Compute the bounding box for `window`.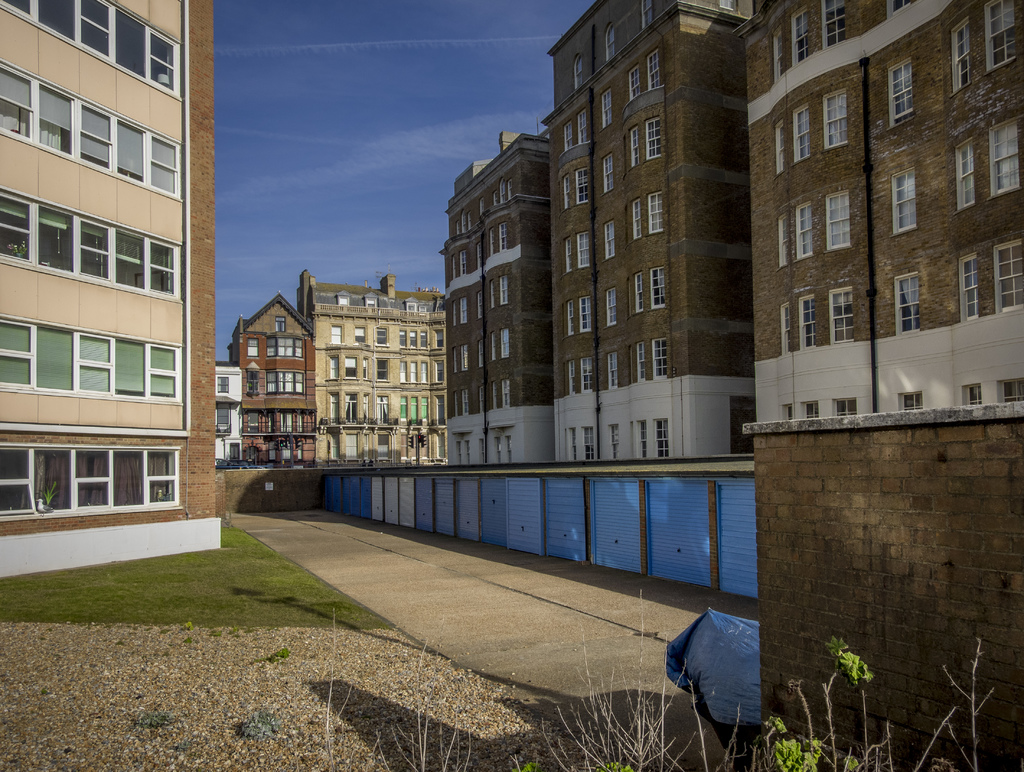
[x1=602, y1=218, x2=612, y2=258].
